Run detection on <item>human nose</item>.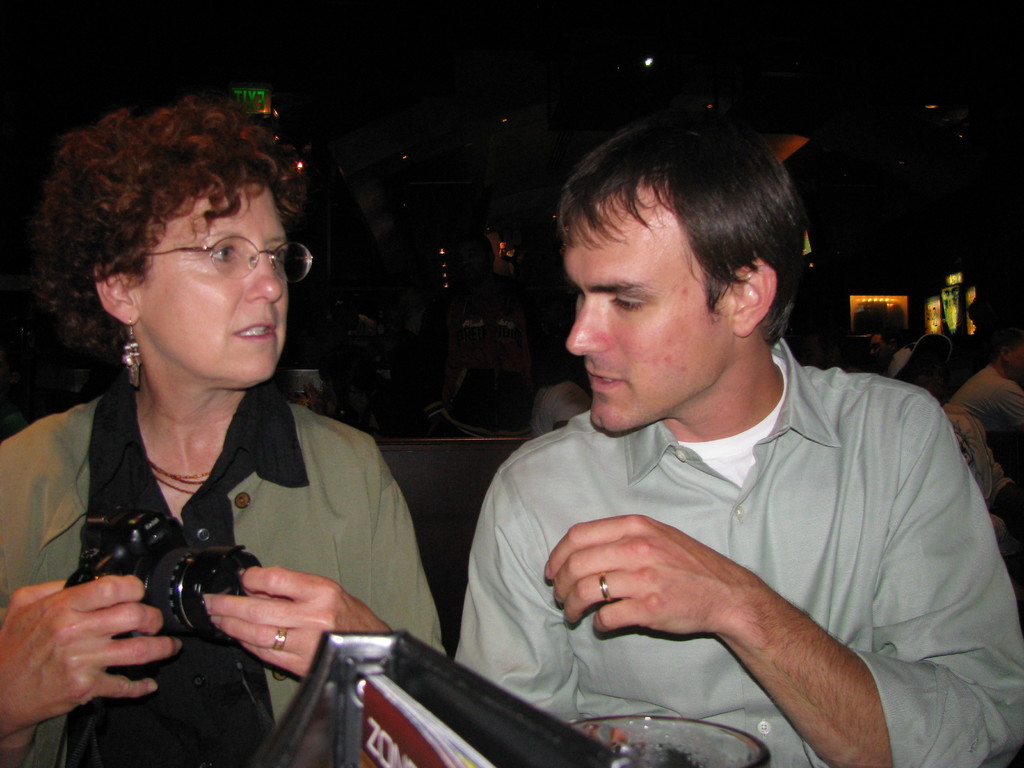
Result: l=243, t=248, r=284, b=301.
